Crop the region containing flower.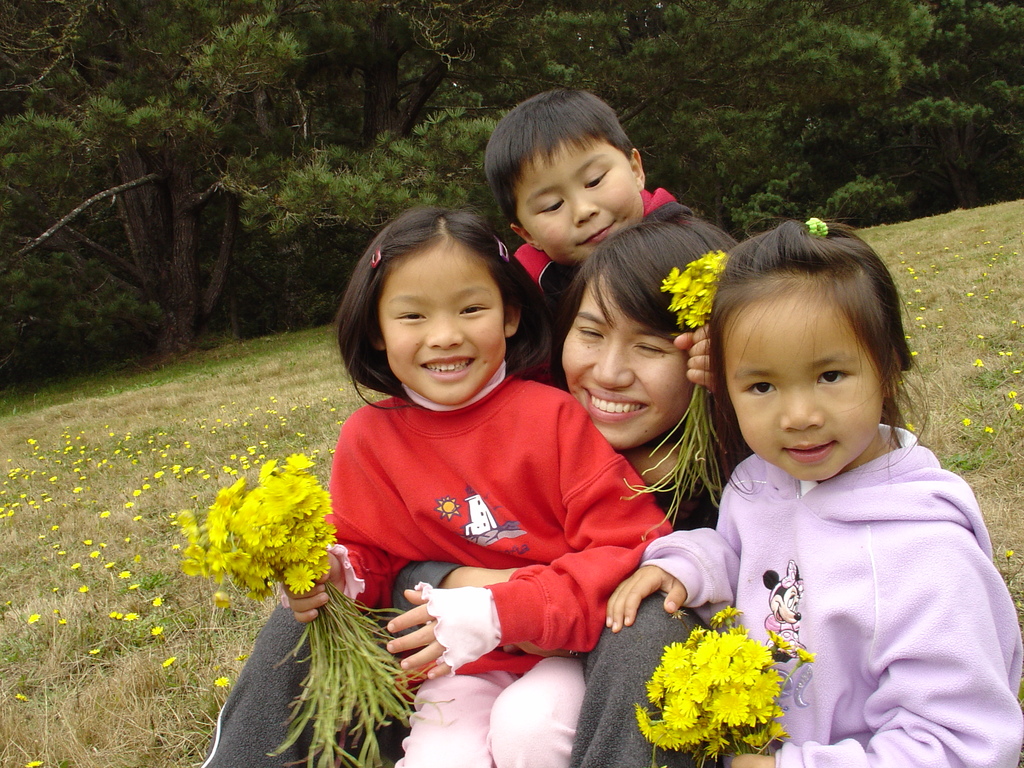
Crop region: <region>968, 292, 972, 297</region>.
